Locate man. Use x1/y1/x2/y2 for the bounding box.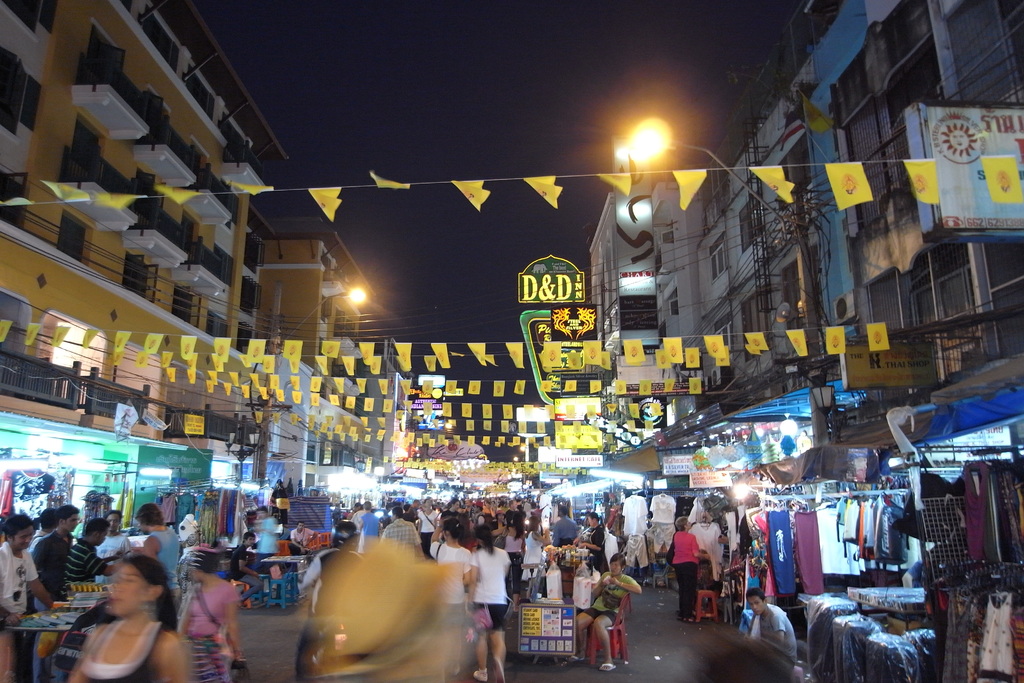
61/516/113/598.
